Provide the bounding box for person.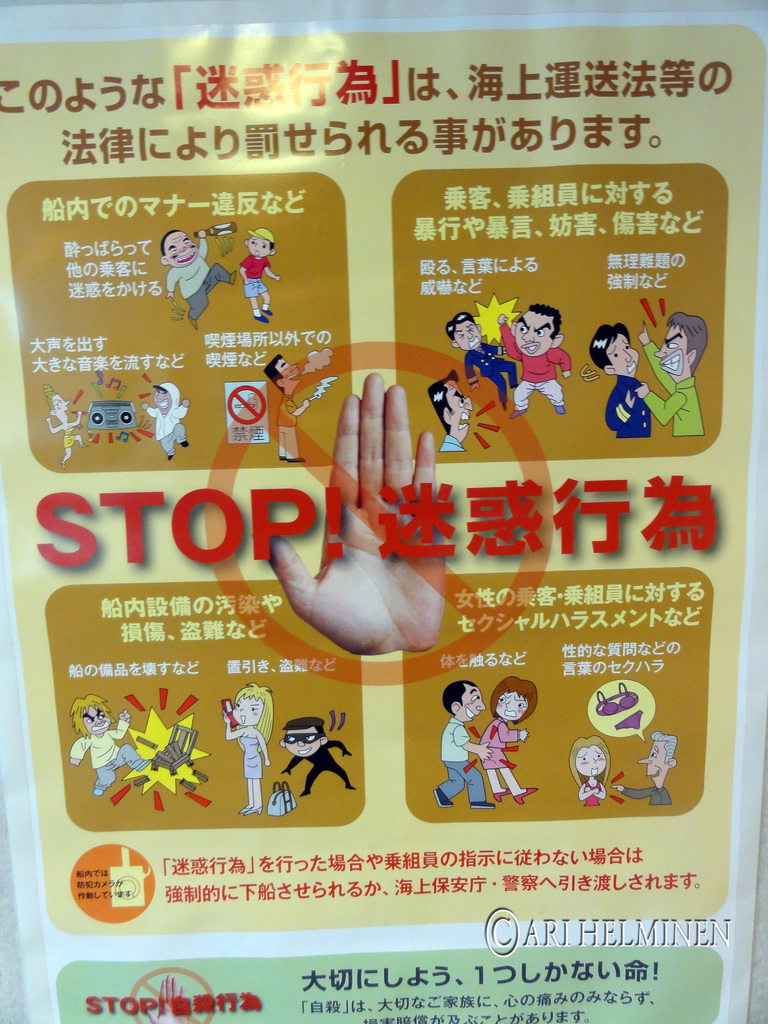
(x1=445, y1=310, x2=519, y2=410).
